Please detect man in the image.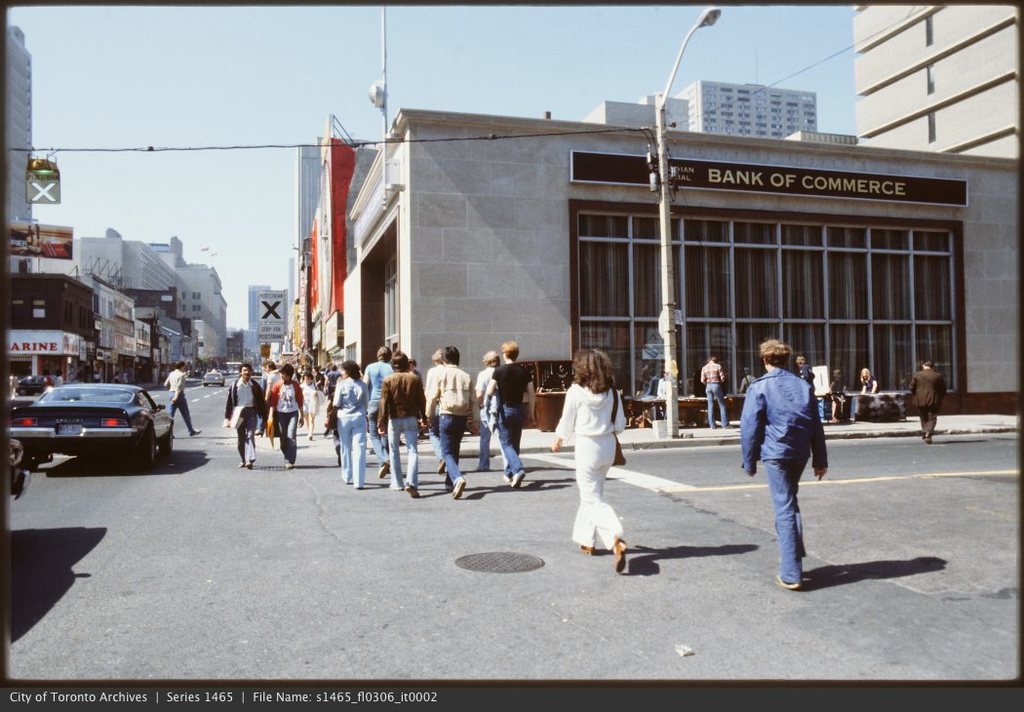
741:331:842:578.
